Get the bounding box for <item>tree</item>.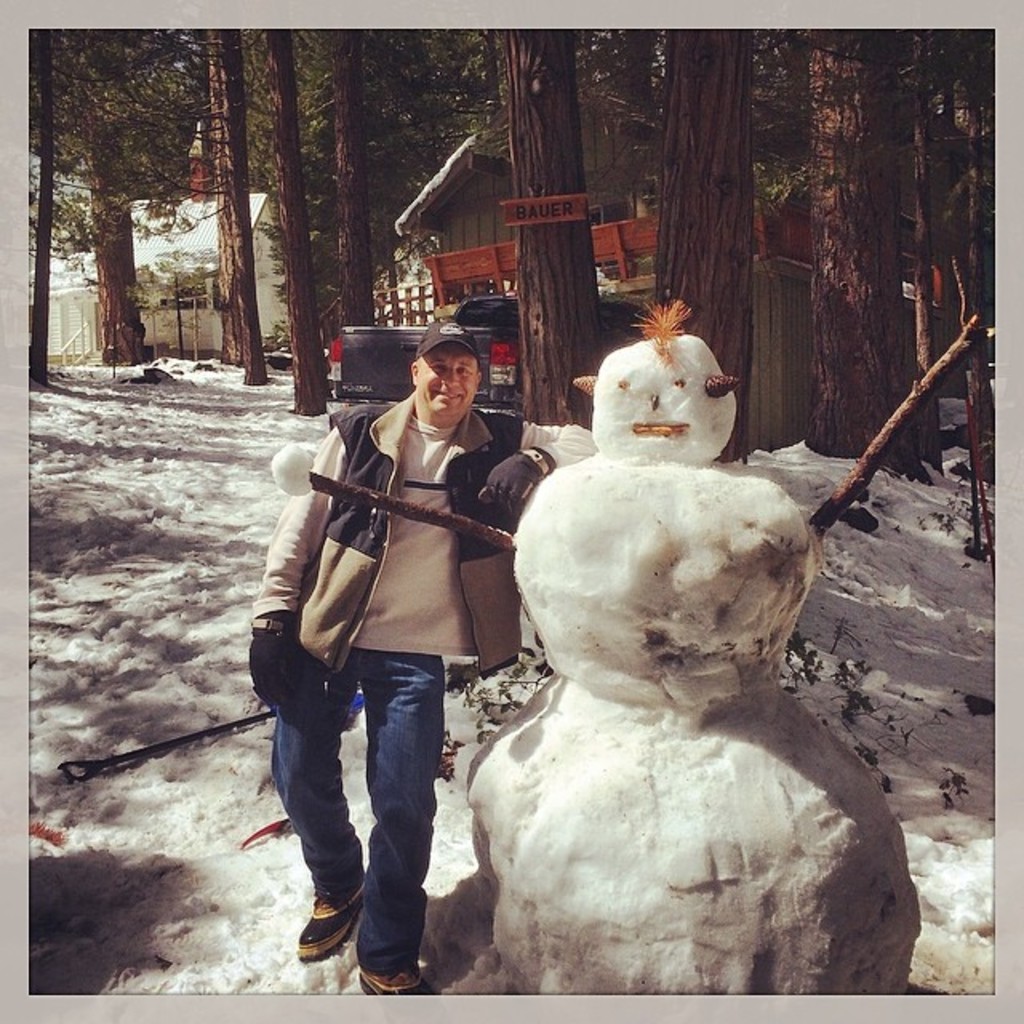
{"x1": 760, "y1": 26, "x2": 942, "y2": 530}.
